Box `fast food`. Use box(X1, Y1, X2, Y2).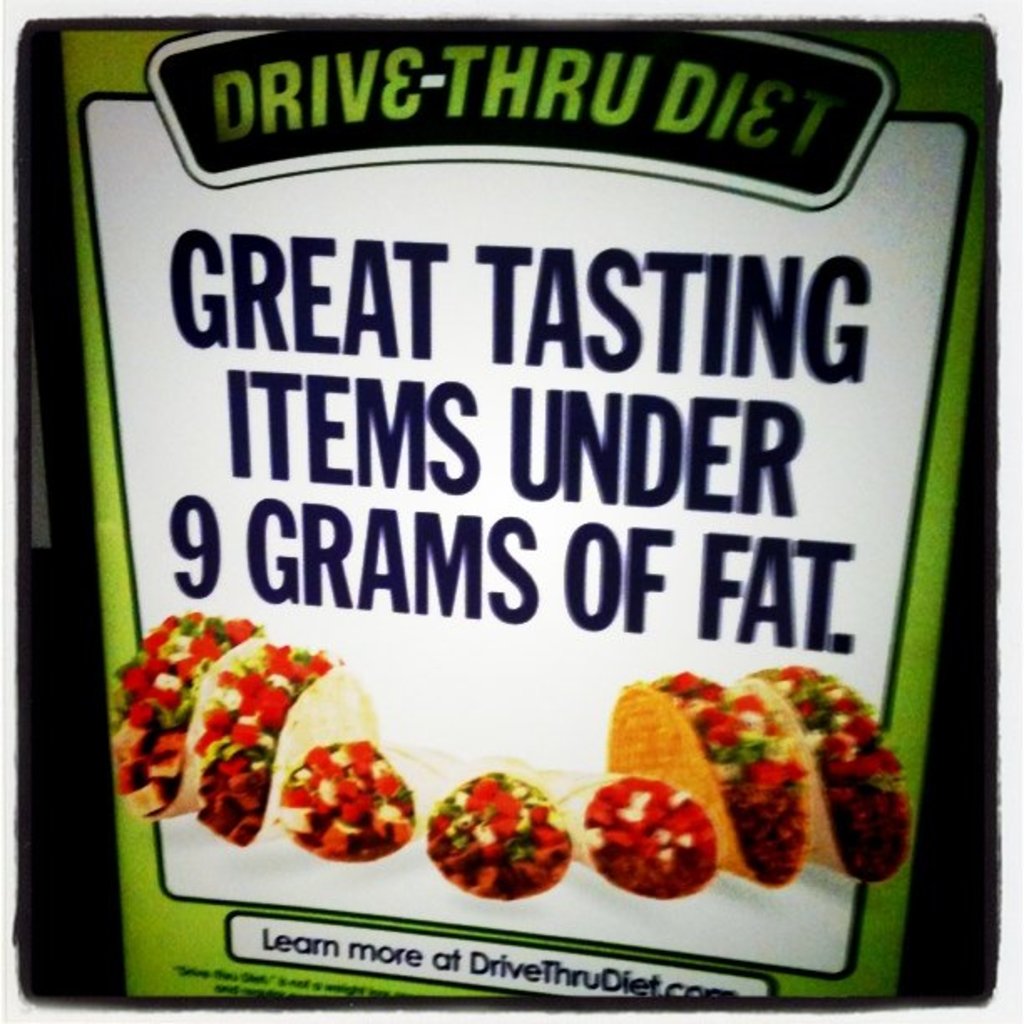
box(192, 639, 370, 847).
